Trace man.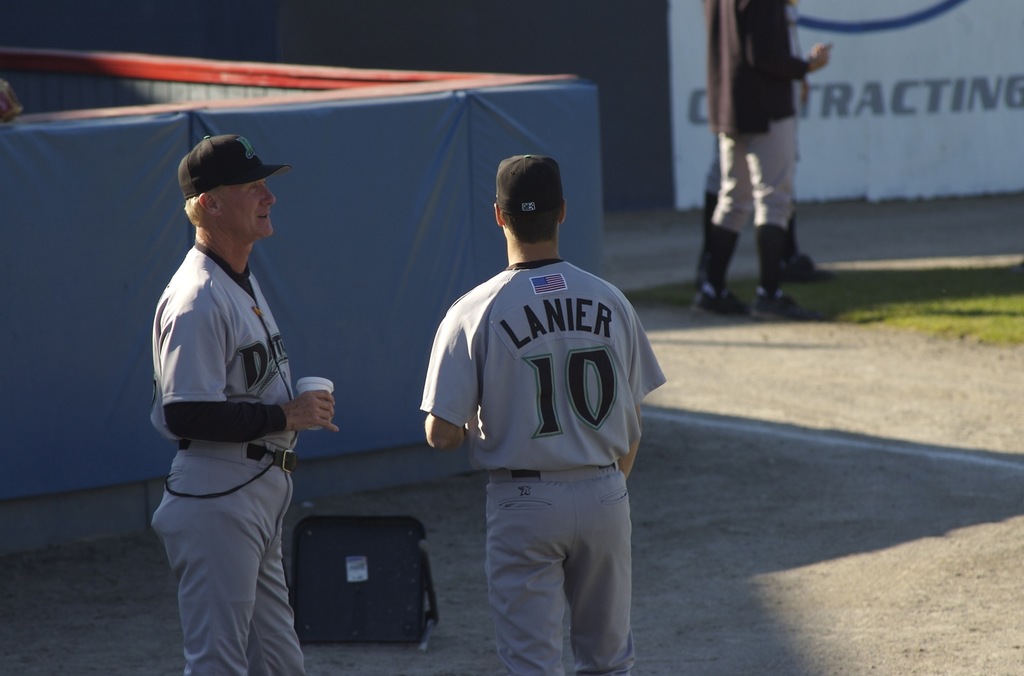
Traced to box=[148, 131, 333, 675].
